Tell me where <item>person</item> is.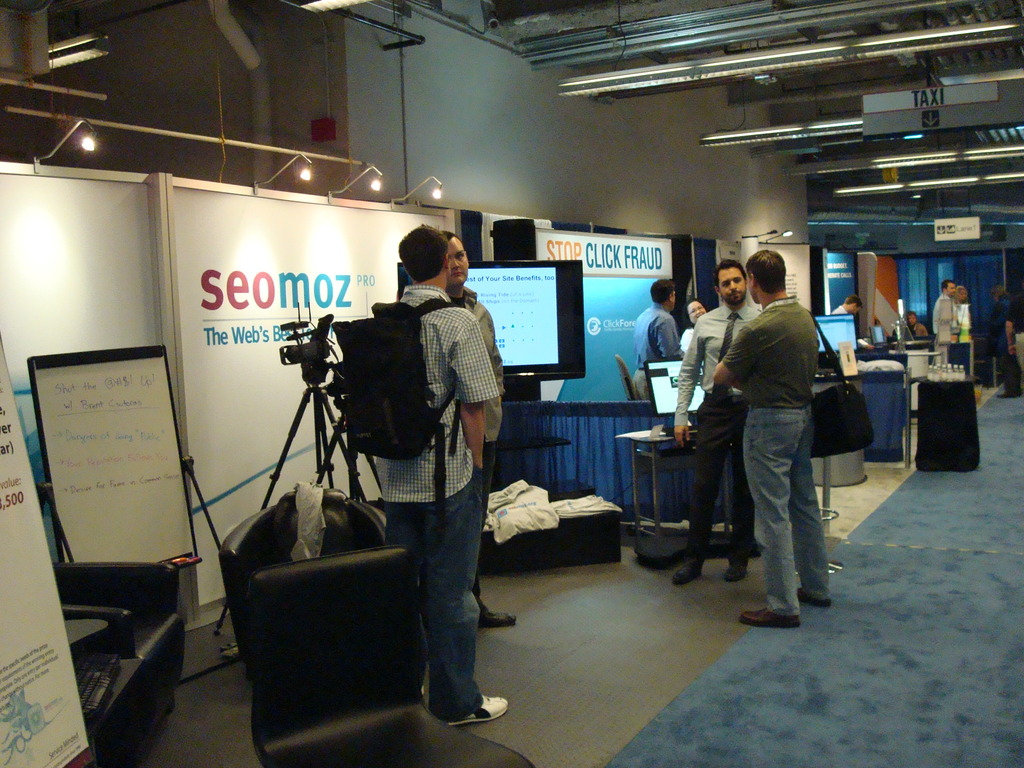
<item>person</item> is at <region>989, 278, 1023, 401</region>.
